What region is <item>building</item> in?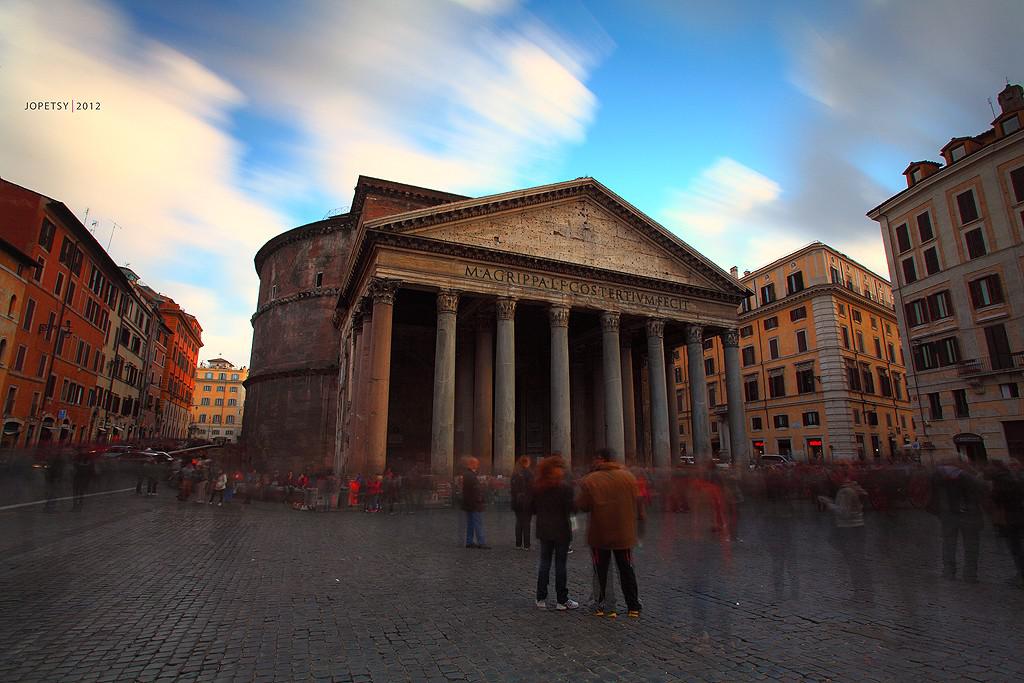
677, 239, 917, 461.
